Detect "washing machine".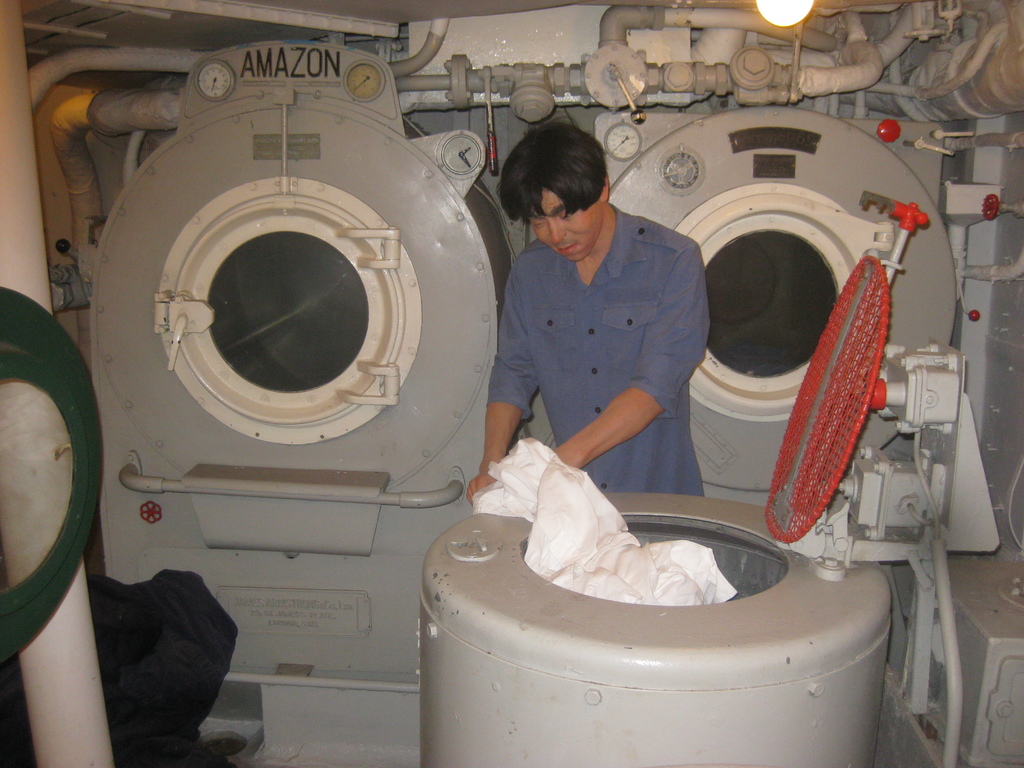
Detected at <region>417, 191, 999, 767</region>.
